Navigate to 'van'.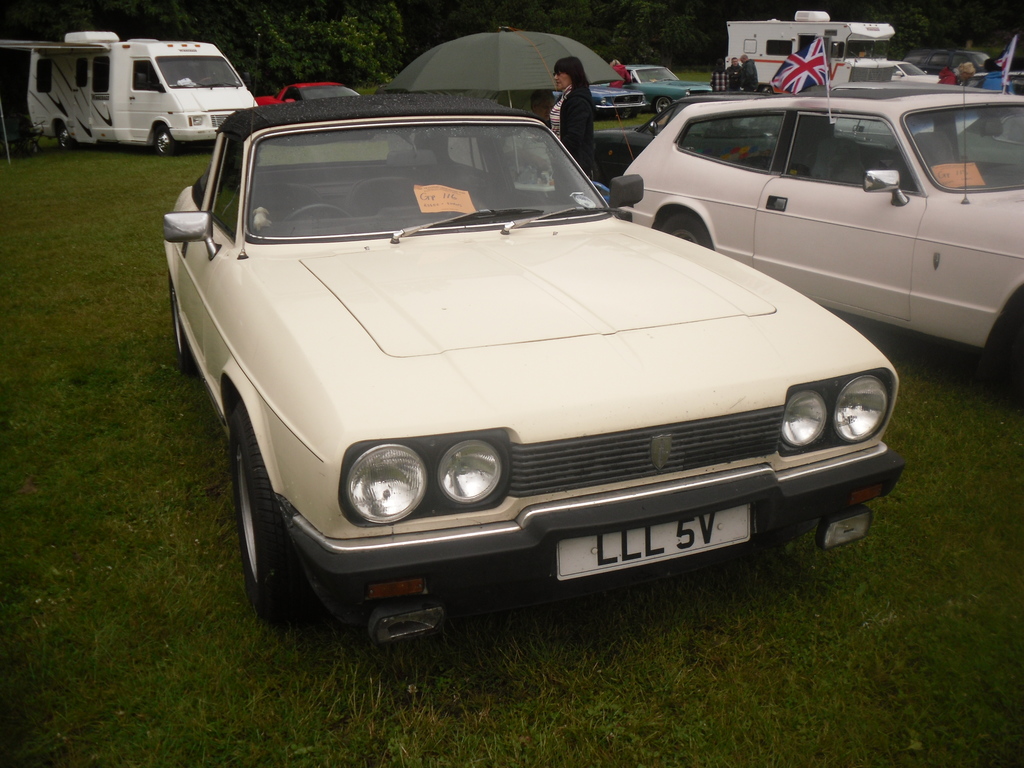
Navigation target: (x1=724, y1=7, x2=895, y2=90).
